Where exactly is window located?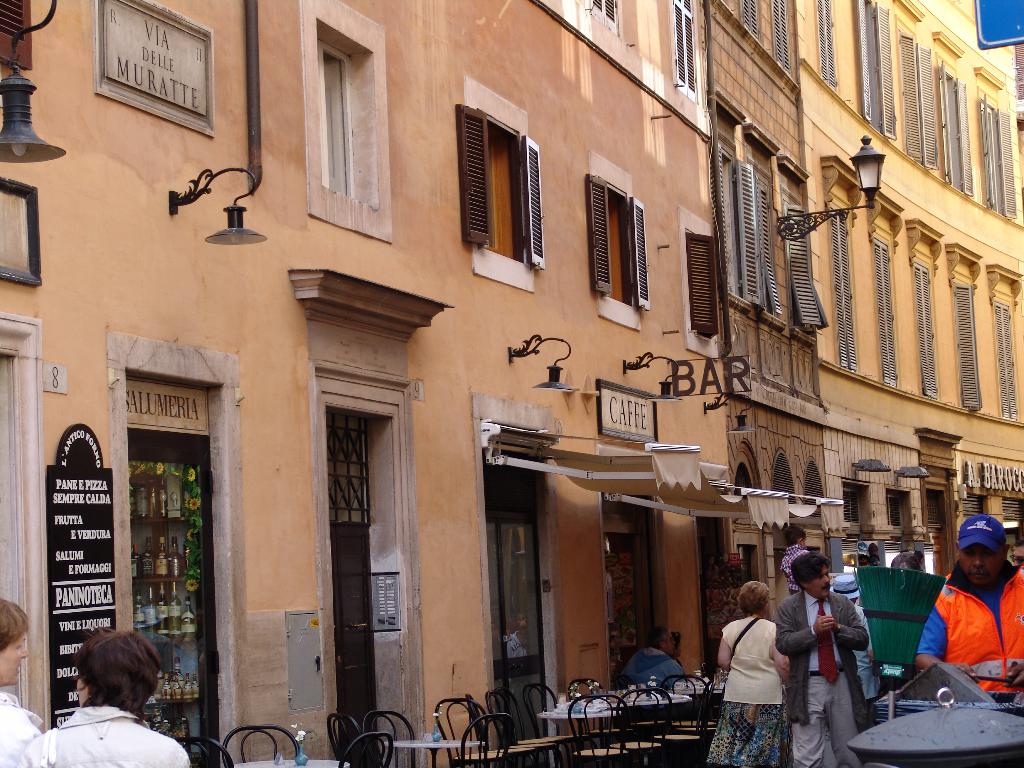
Its bounding box is 887, 492, 912, 526.
